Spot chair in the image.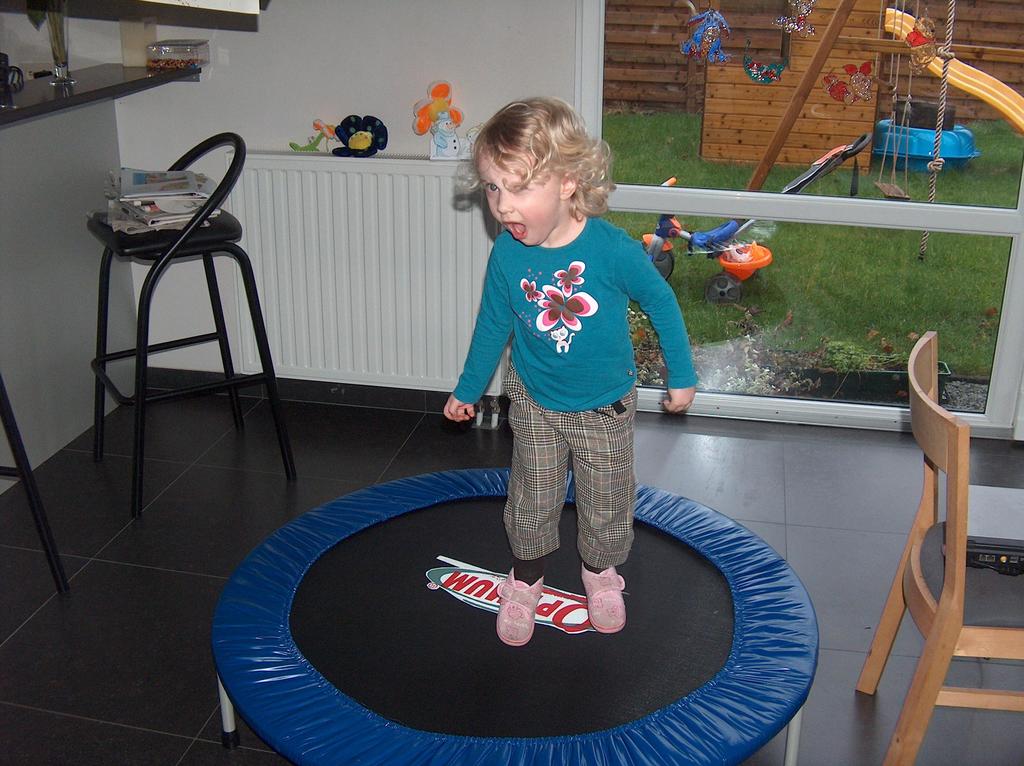
chair found at x1=855, y1=331, x2=1023, y2=765.
